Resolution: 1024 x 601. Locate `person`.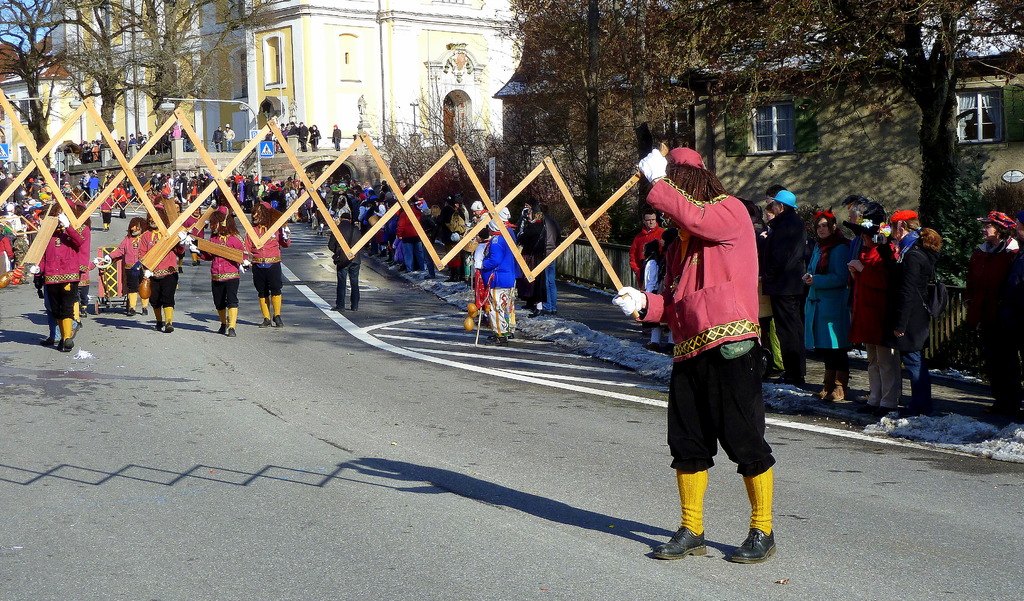
{"left": 94, "top": 212, "right": 152, "bottom": 313}.
